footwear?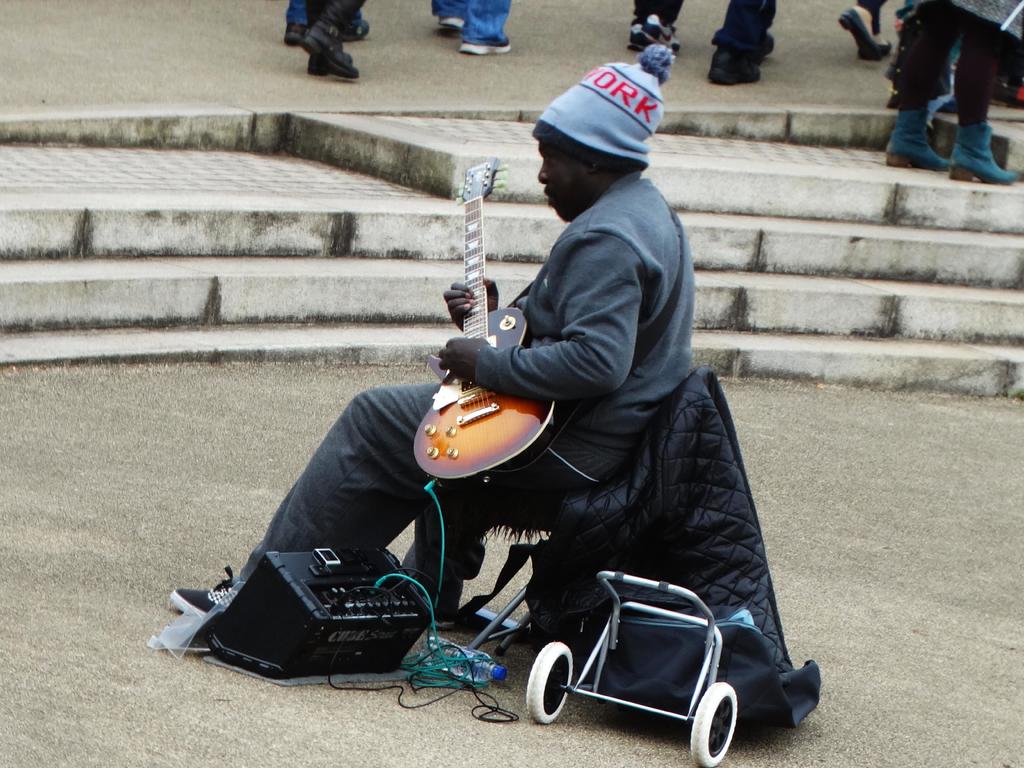
703,50,762,86
